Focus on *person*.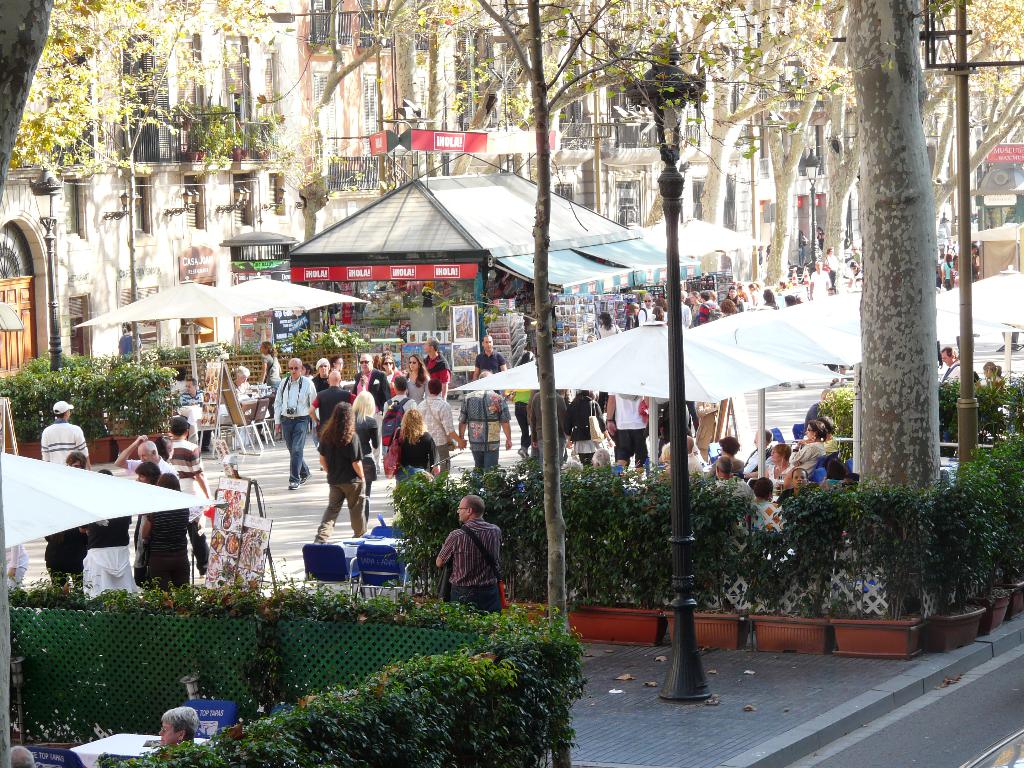
Focused at l=167, t=373, r=211, b=451.
